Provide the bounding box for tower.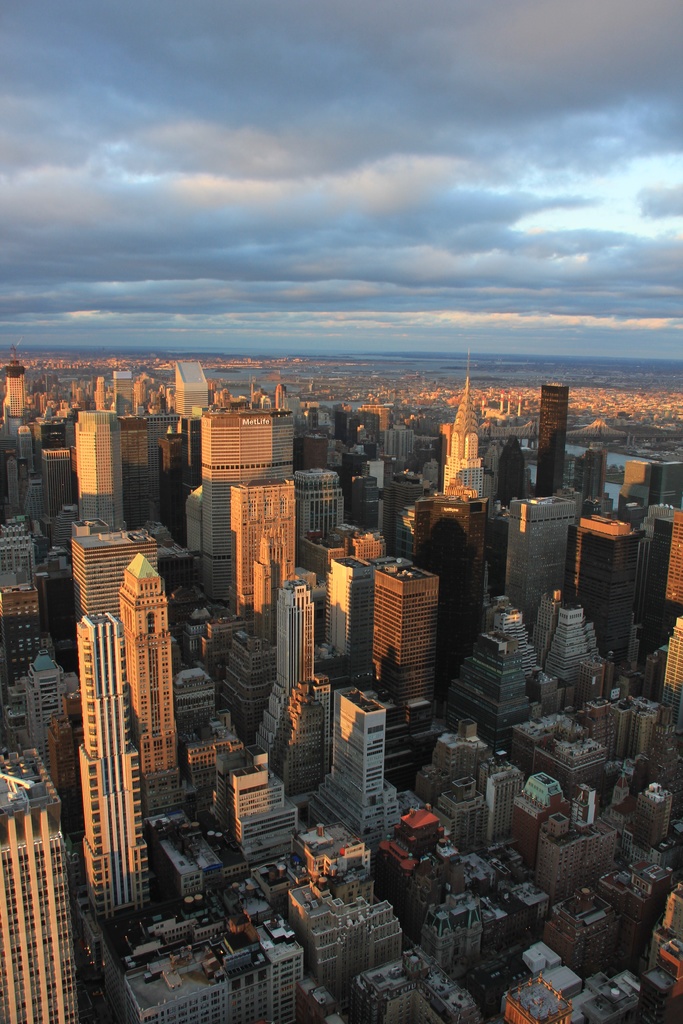
bbox=[572, 517, 638, 675].
